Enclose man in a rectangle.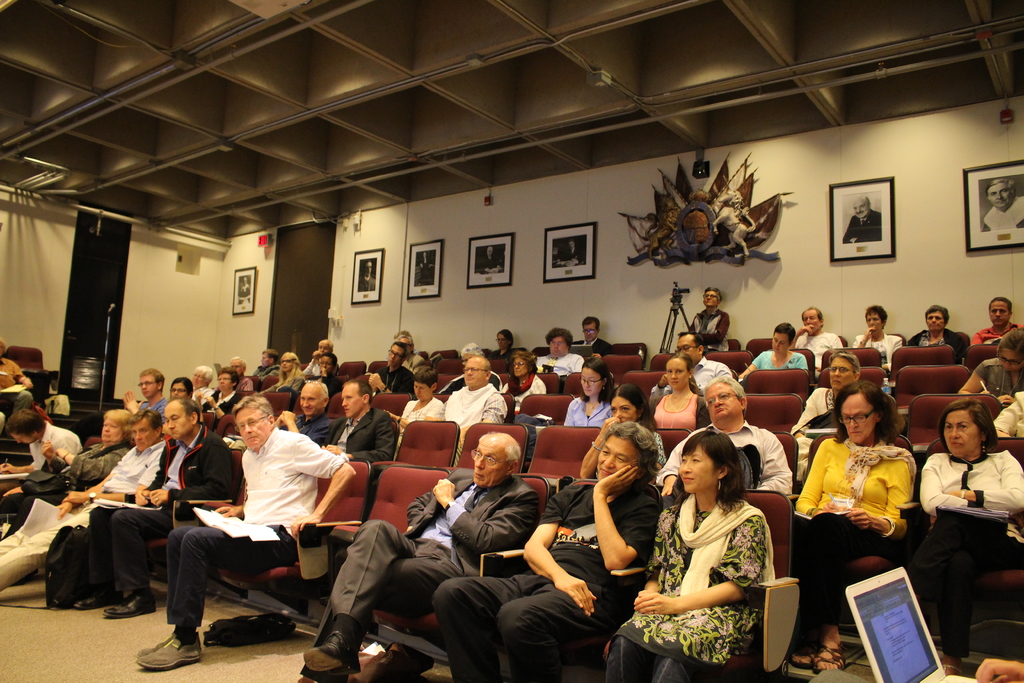
select_region(977, 177, 1023, 233).
